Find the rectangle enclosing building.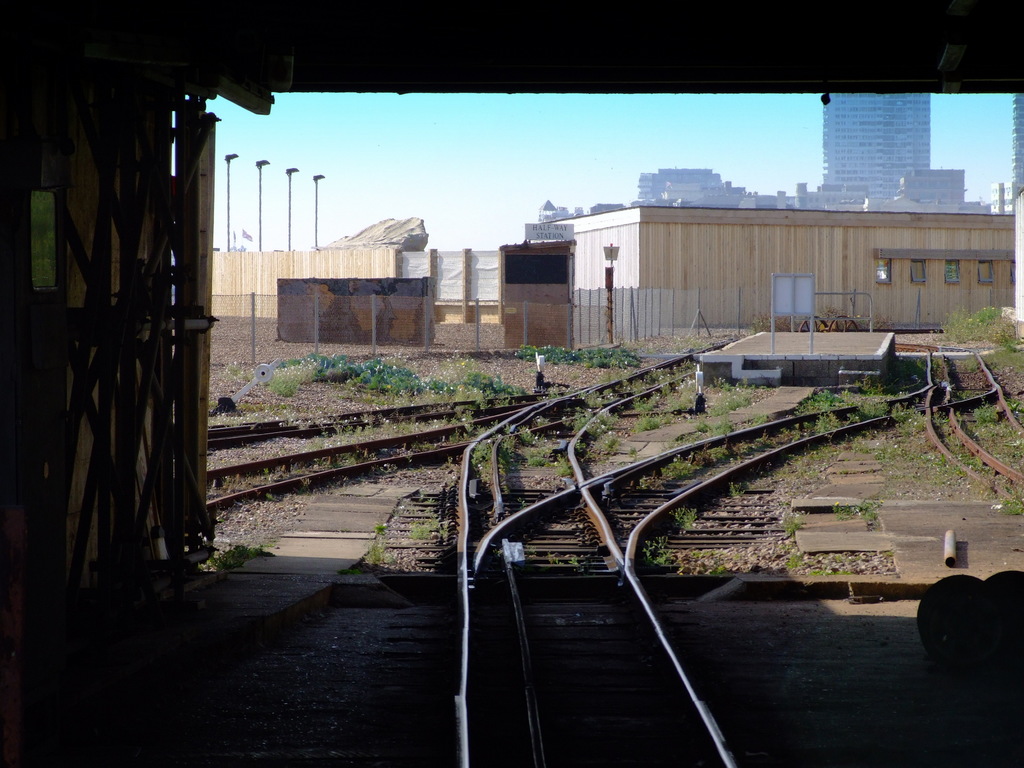
[520, 85, 993, 244].
